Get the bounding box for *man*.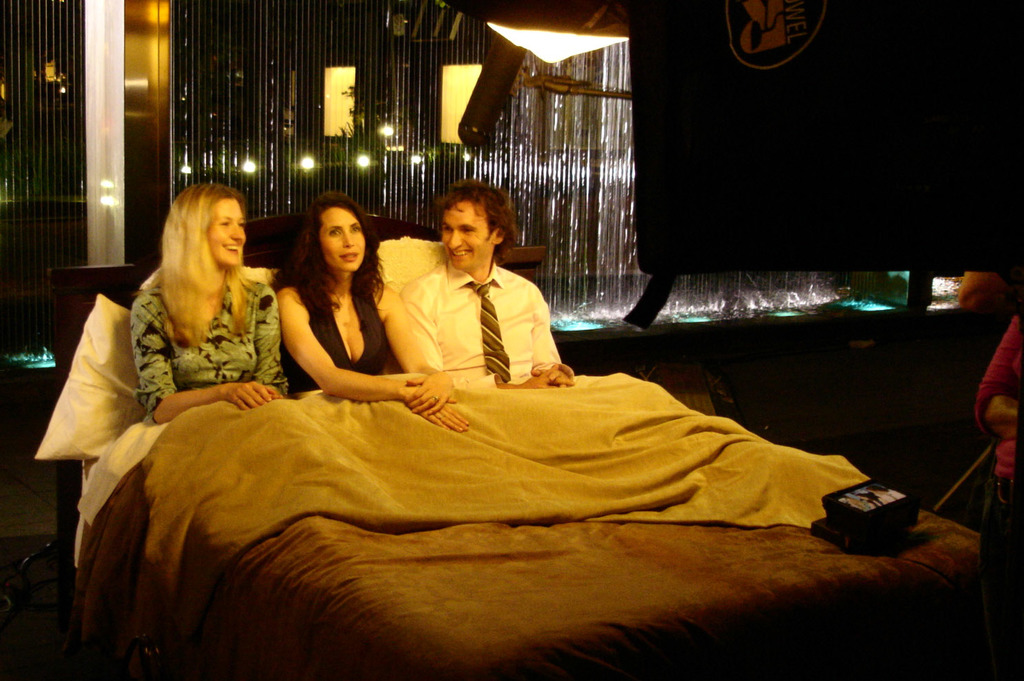
[x1=394, y1=175, x2=578, y2=404].
